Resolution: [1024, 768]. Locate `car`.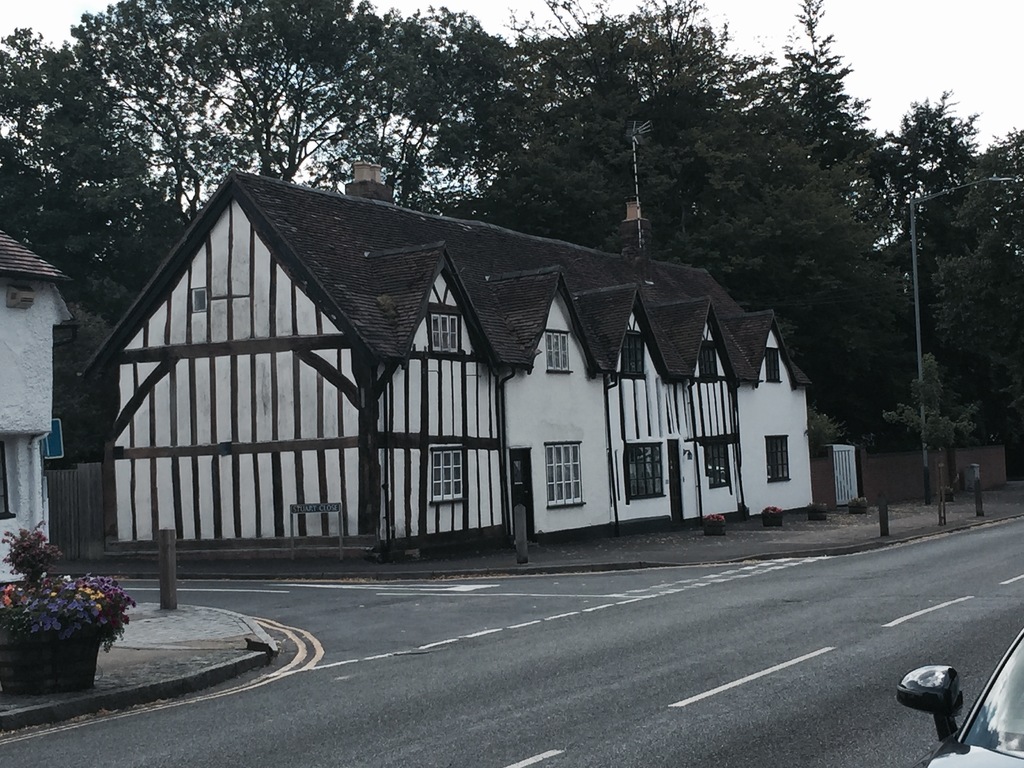
locate(894, 628, 1023, 767).
